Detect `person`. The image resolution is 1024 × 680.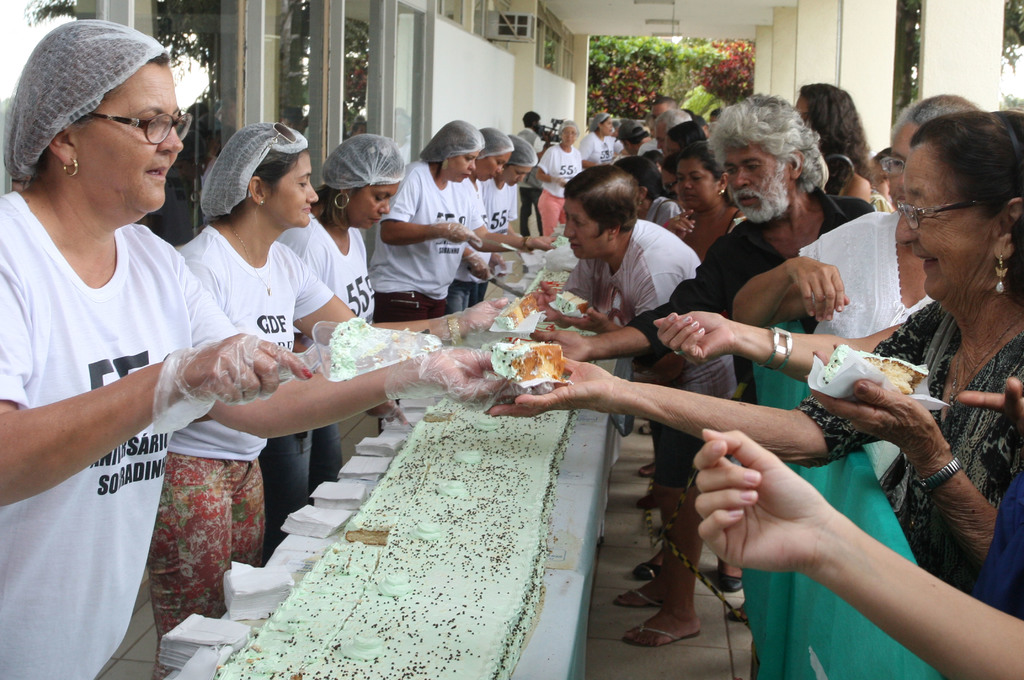
(left=621, top=115, right=664, bottom=151).
